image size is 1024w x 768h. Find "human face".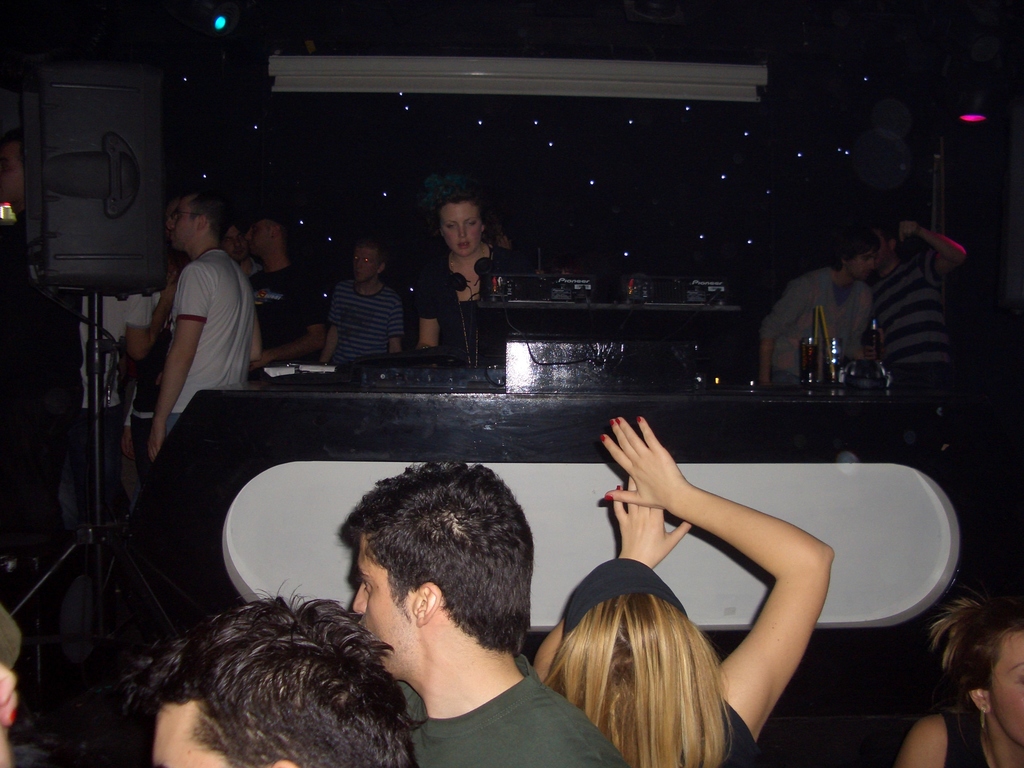
locate(991, 632, 1023, 746).
